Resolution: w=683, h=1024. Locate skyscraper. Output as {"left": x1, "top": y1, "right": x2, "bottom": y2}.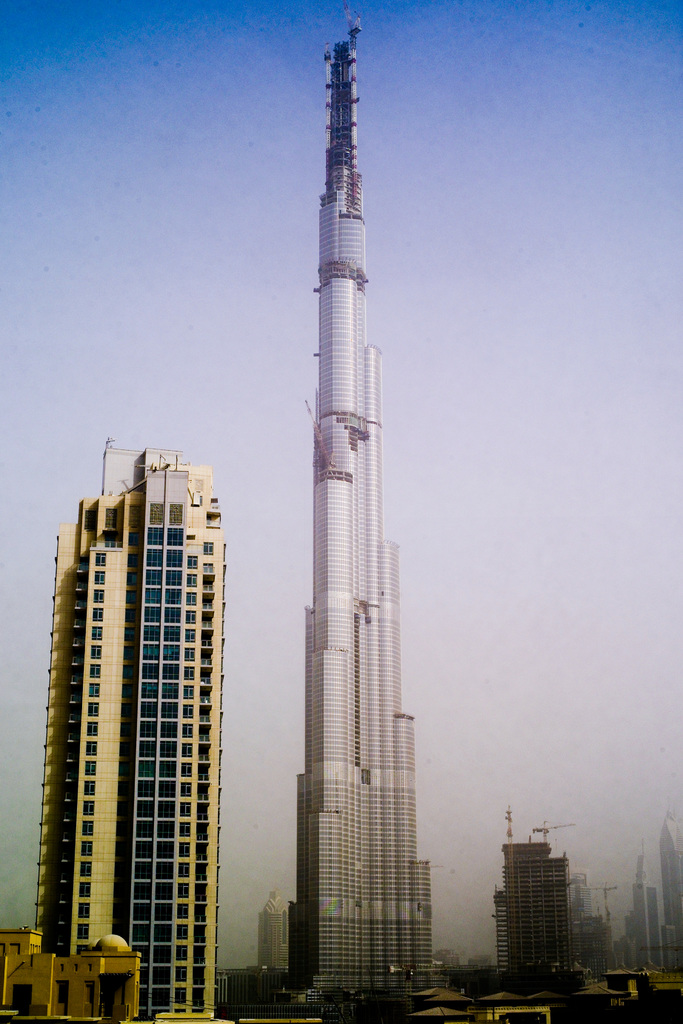
{"left": 17, "top": 442, "right": 259, "bottom": 1011}.
